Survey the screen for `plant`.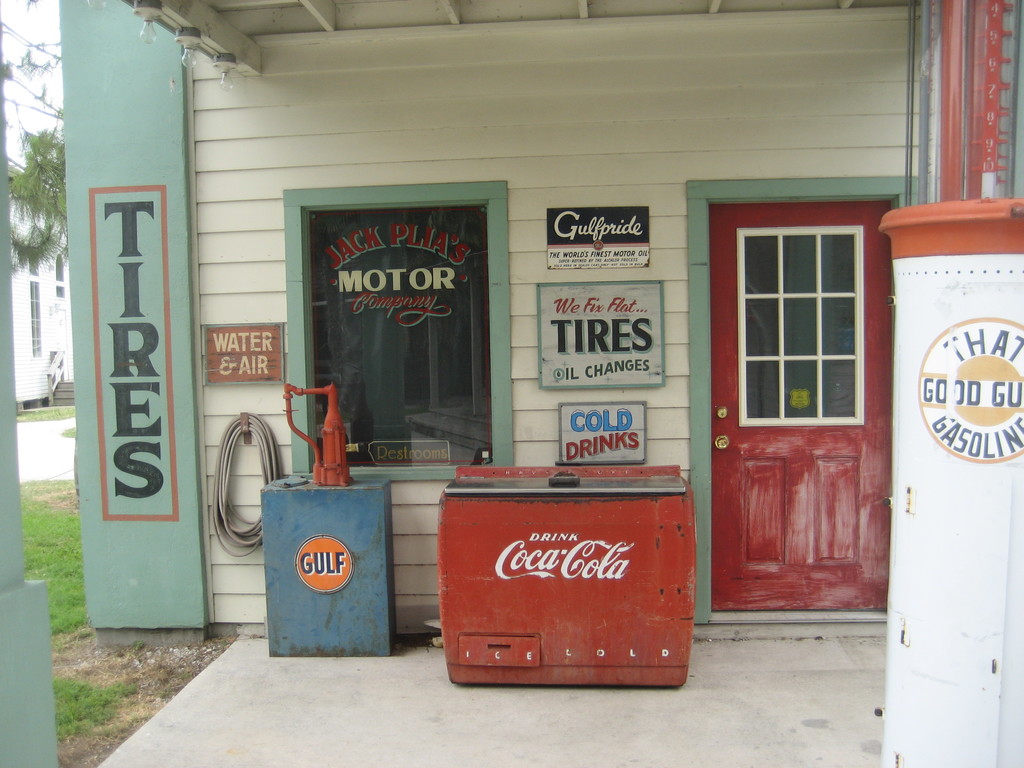
Survey found: region(10, 397, 86, 421).
